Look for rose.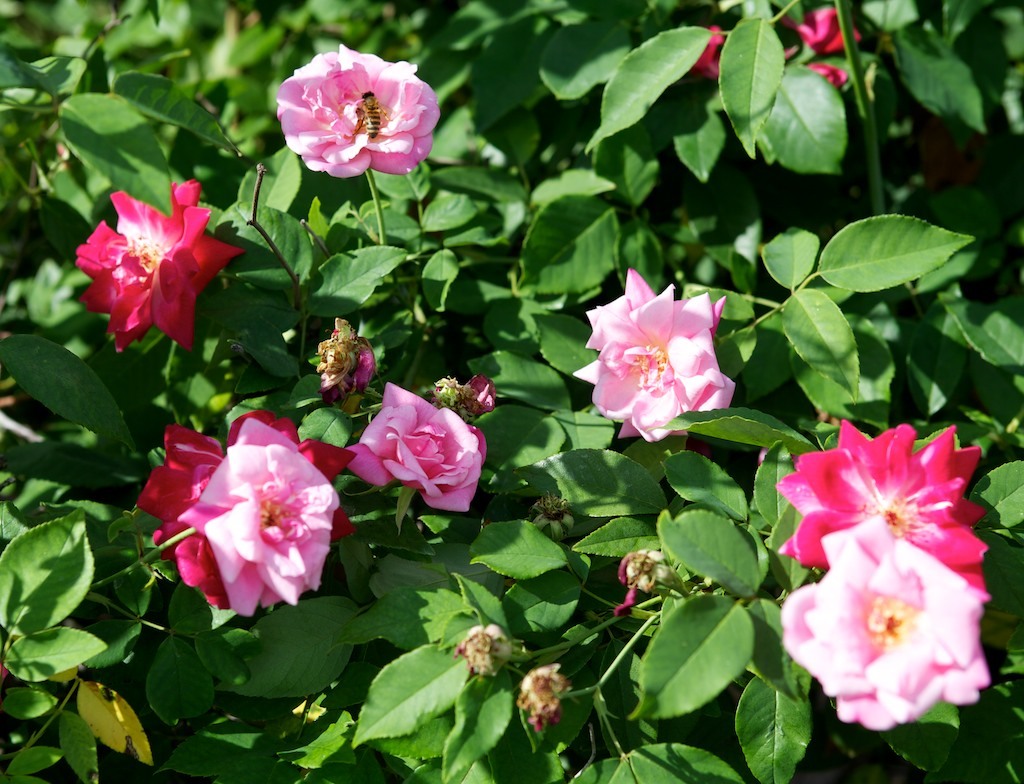
Found: BBox(276, 42, 440, 183).
